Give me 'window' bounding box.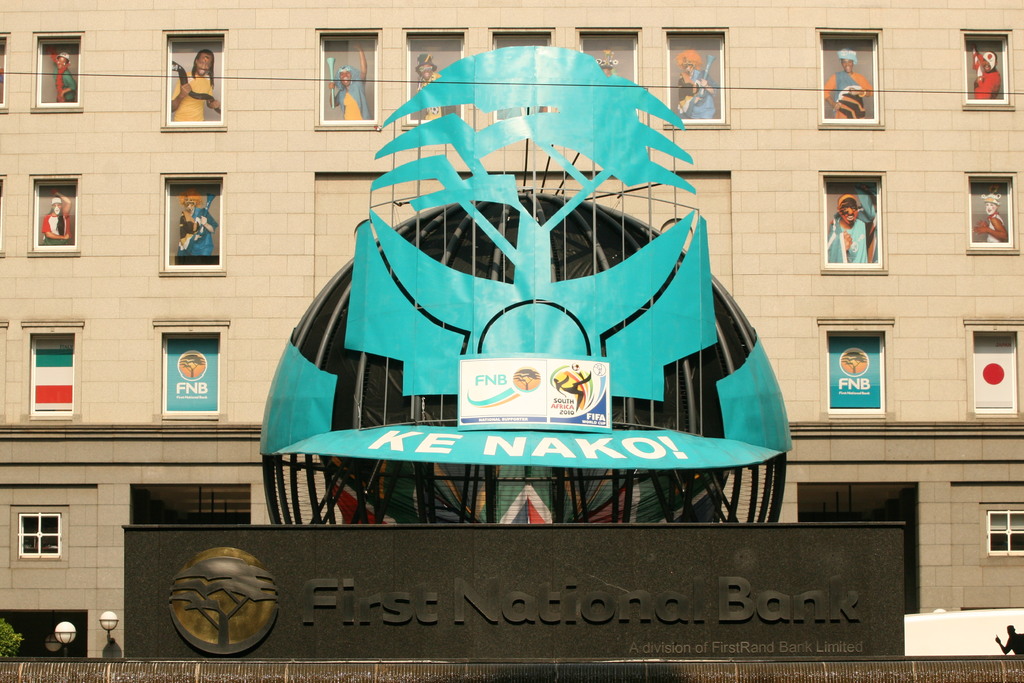
locate(986, 509, 1023, 557).
